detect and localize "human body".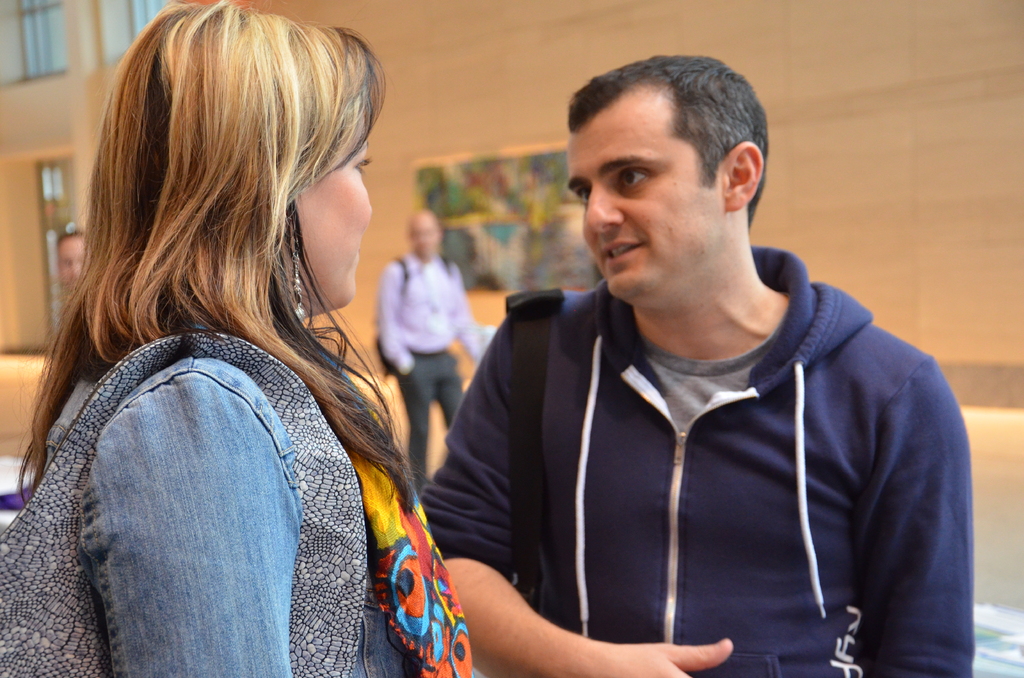
Localized at region(0, 0, 480, 677).
